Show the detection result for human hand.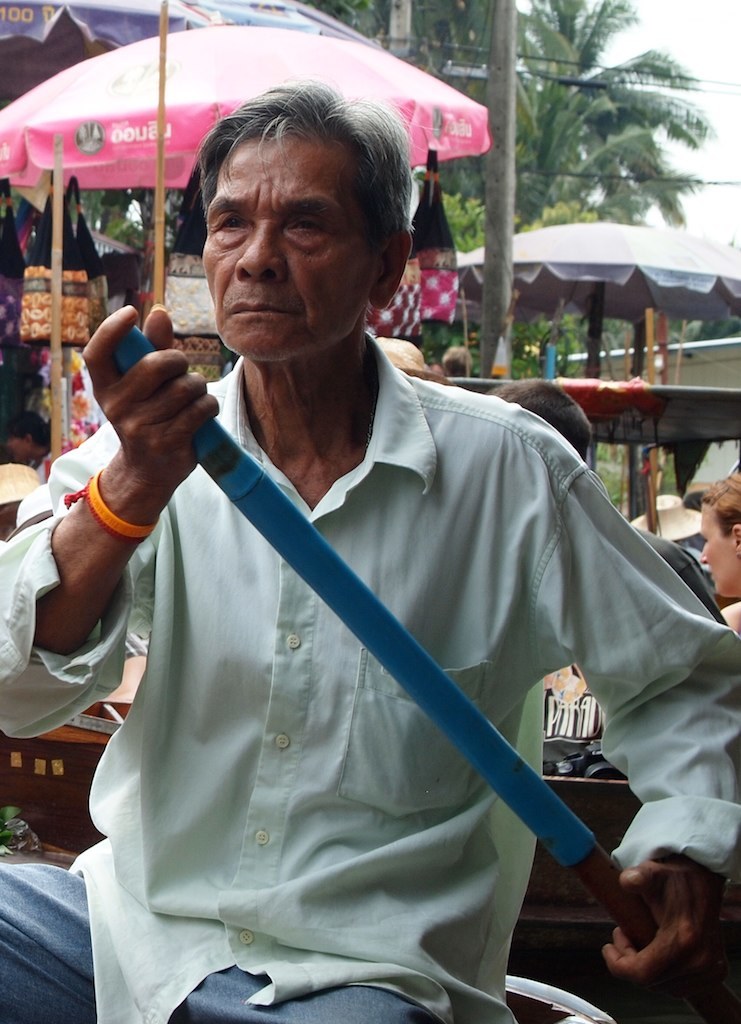
l=78, t=302, r=222, b=494.
